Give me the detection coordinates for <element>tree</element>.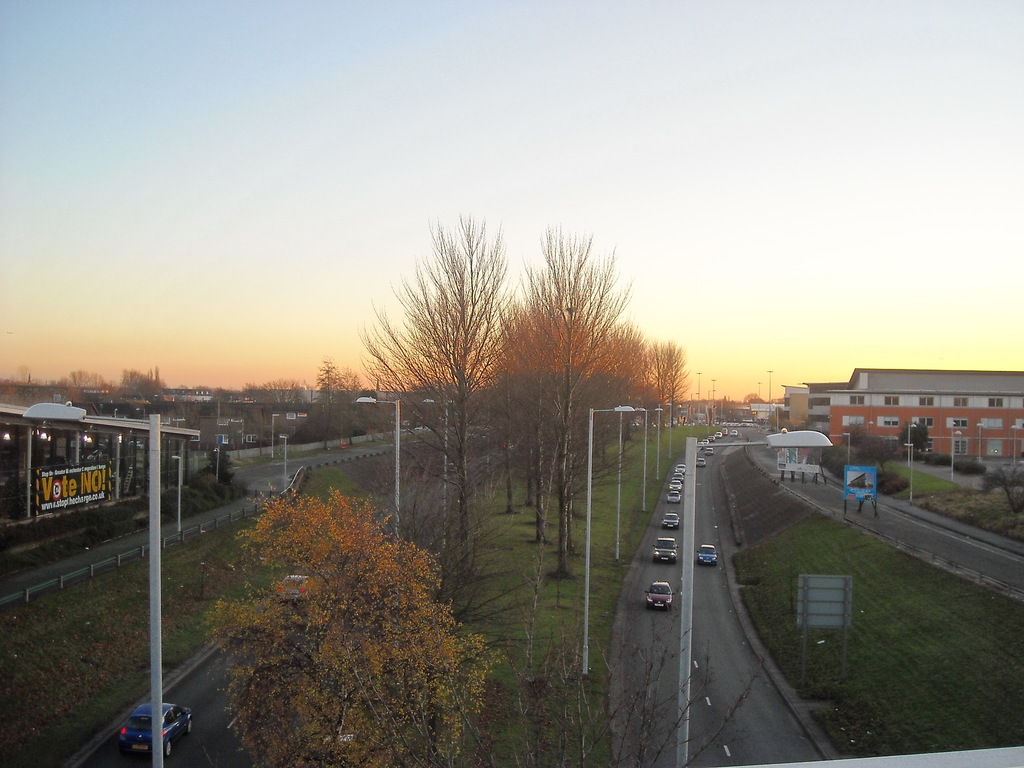
region(458, 550, 769, 765).
